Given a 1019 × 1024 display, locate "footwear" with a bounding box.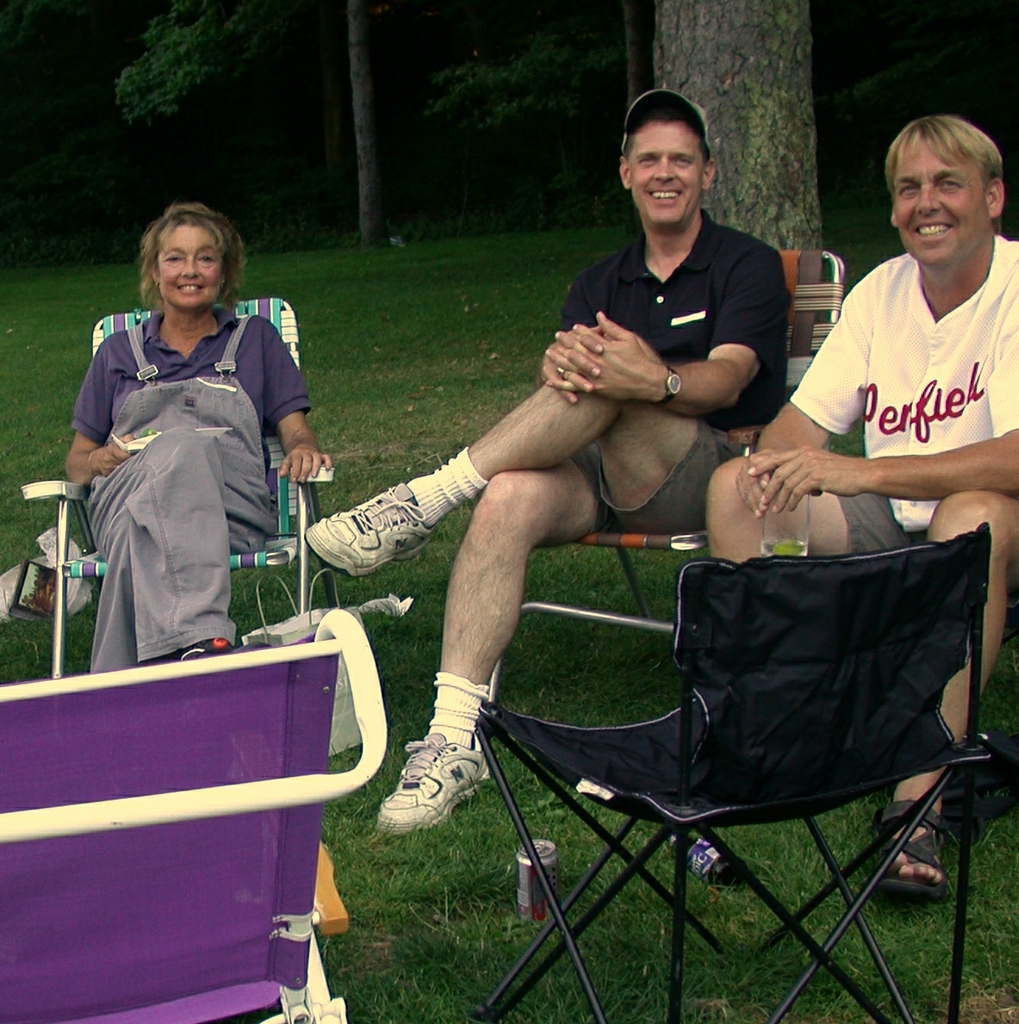
Located: [377, 729, 491, 835].
